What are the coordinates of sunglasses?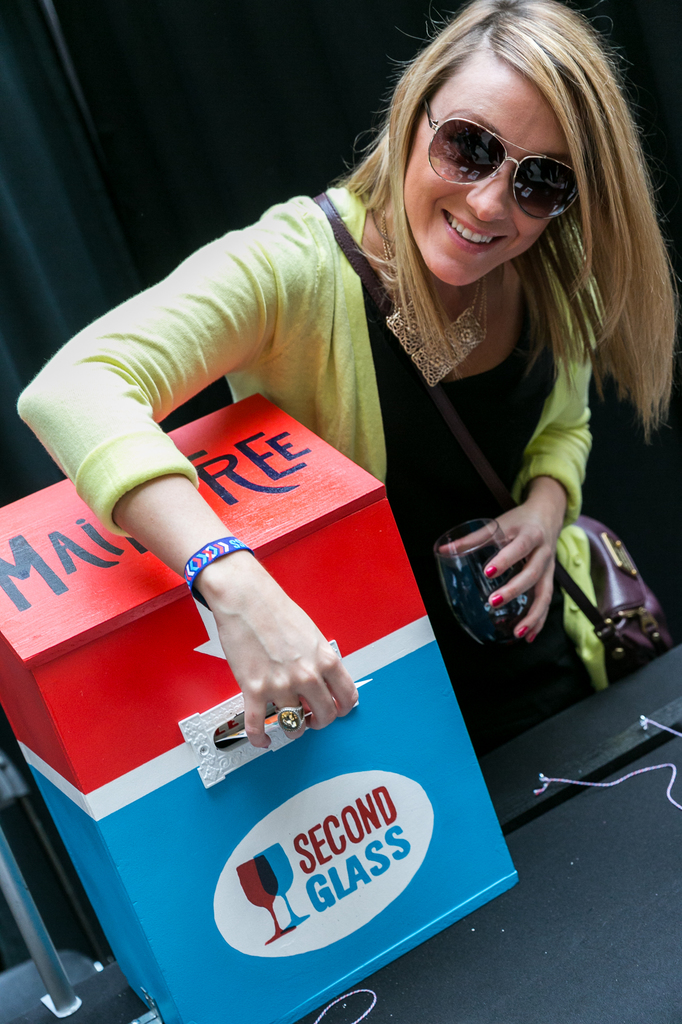
x1=424, y1=98, x2=586, y2=253.
